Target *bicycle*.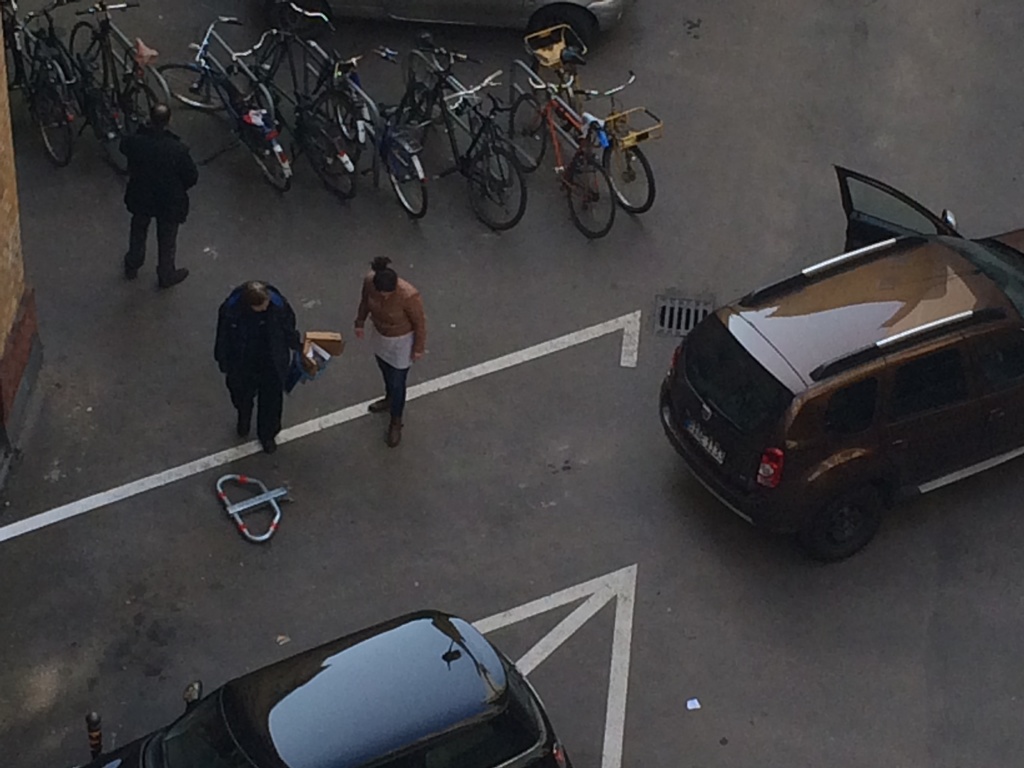
Target region: (x1=33, y1=10, x2=139, y2=148).
